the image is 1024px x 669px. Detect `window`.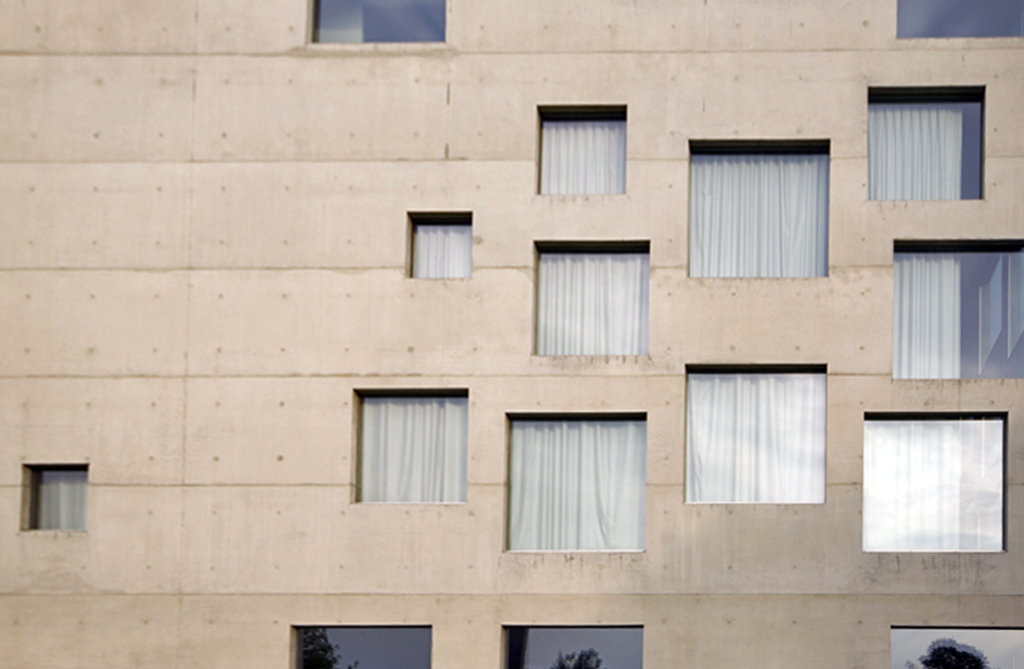
Detection: l=501, t=624, r=639, b=668.
